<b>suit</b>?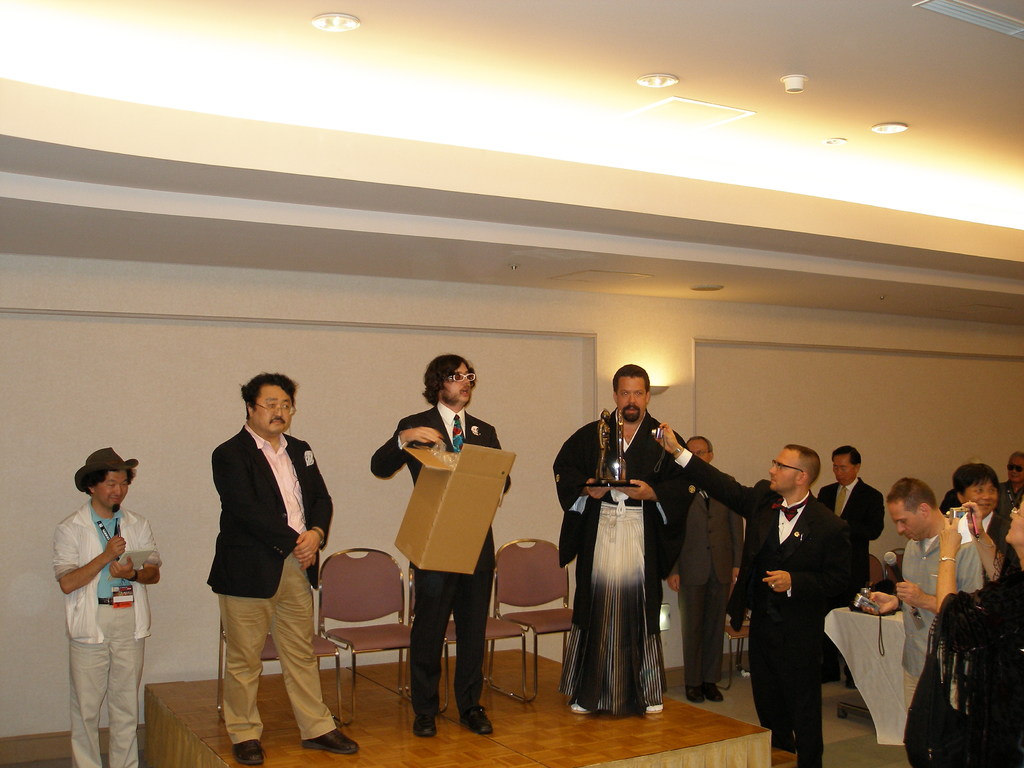
Rect(817, 476, 888, 681)
